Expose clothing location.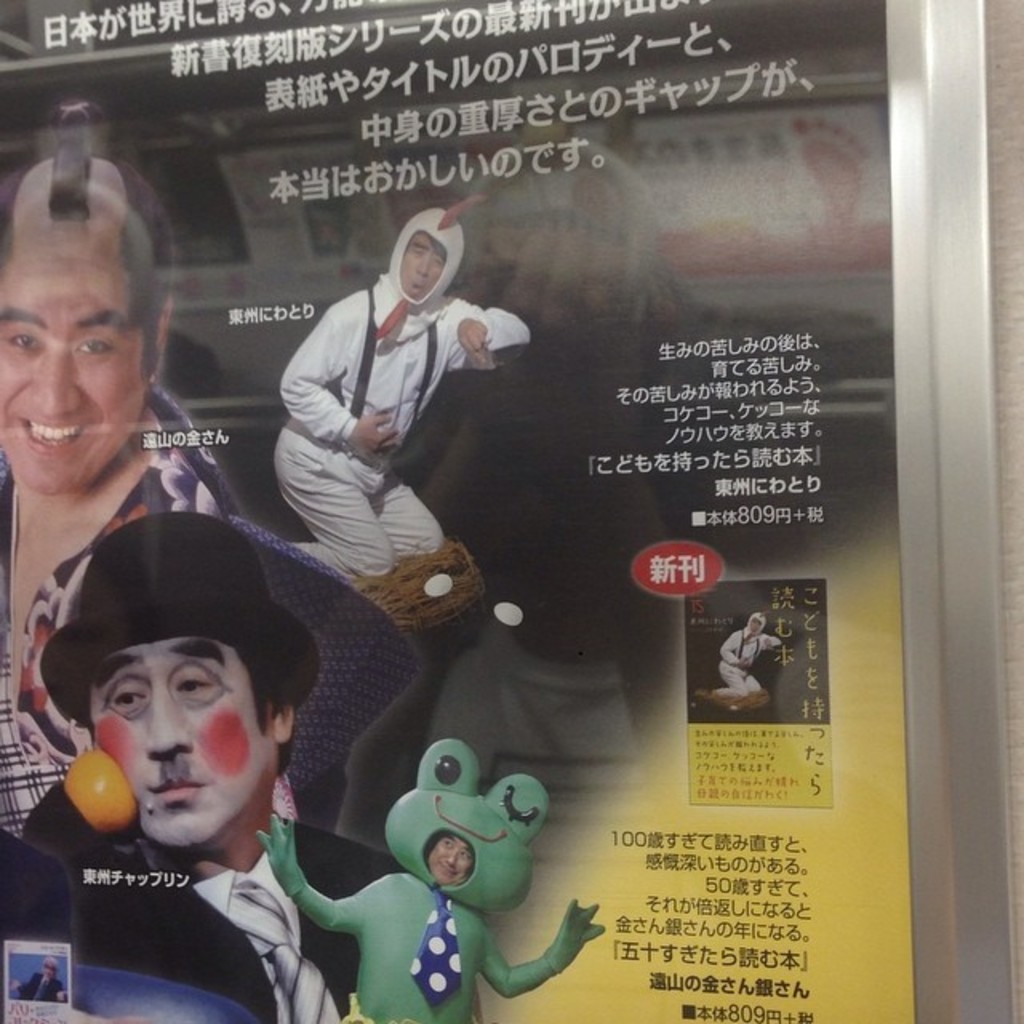
Exposed at Rect(0, 779, 379, 1022).
